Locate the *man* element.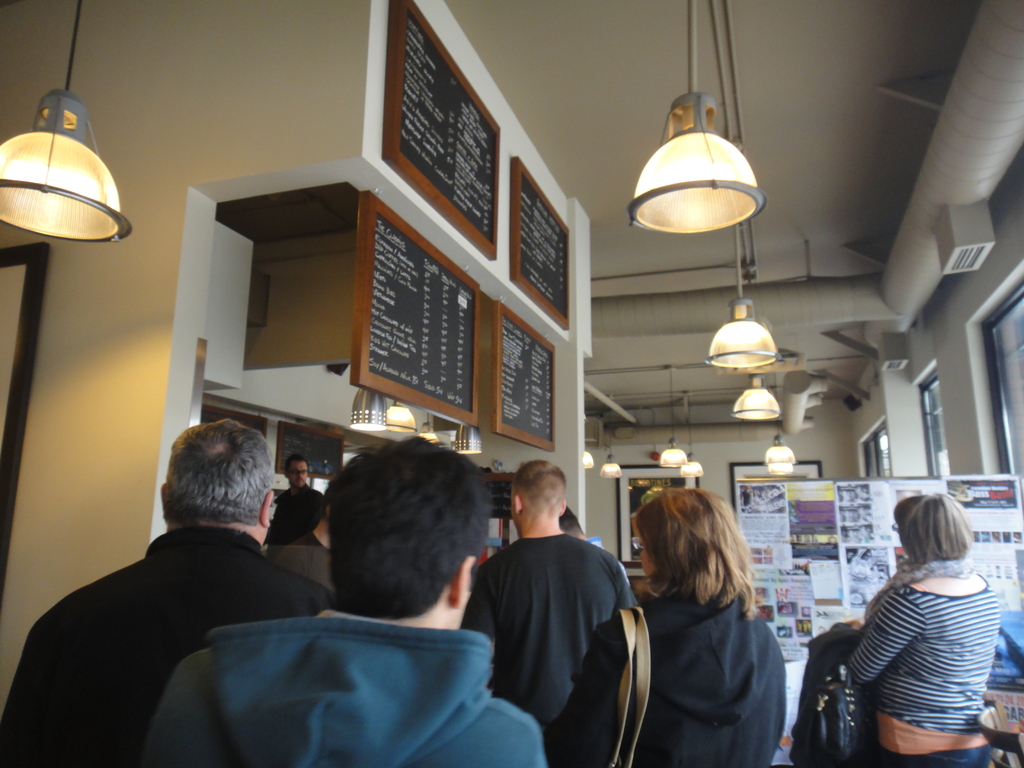
Element bbox: [463, 470, 655, 764].
